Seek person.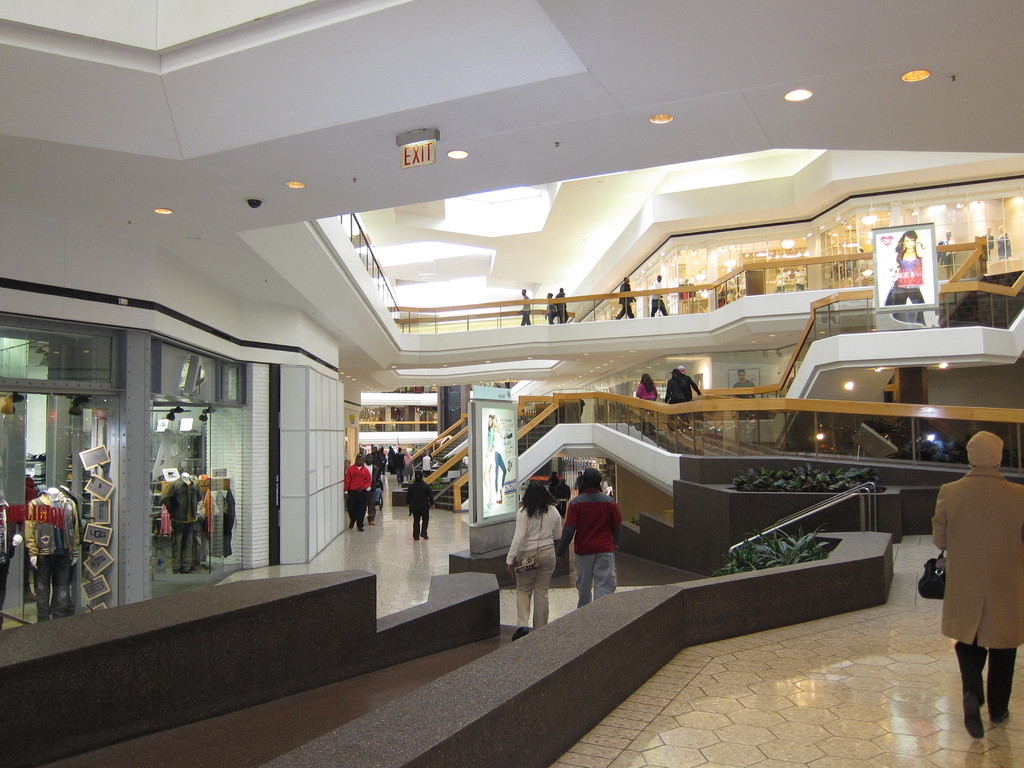
crop(518, 285, 534, 324).
